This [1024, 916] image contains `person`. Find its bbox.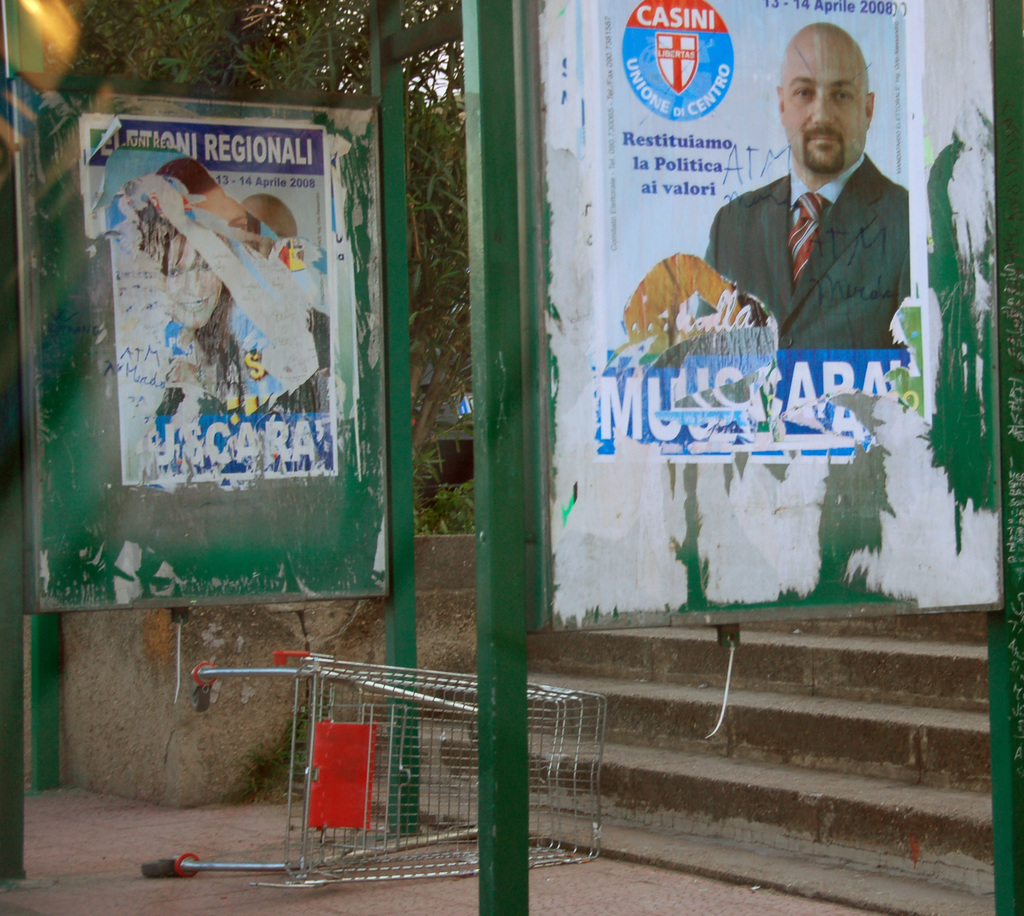
box=[712, 44, 912, 398].
